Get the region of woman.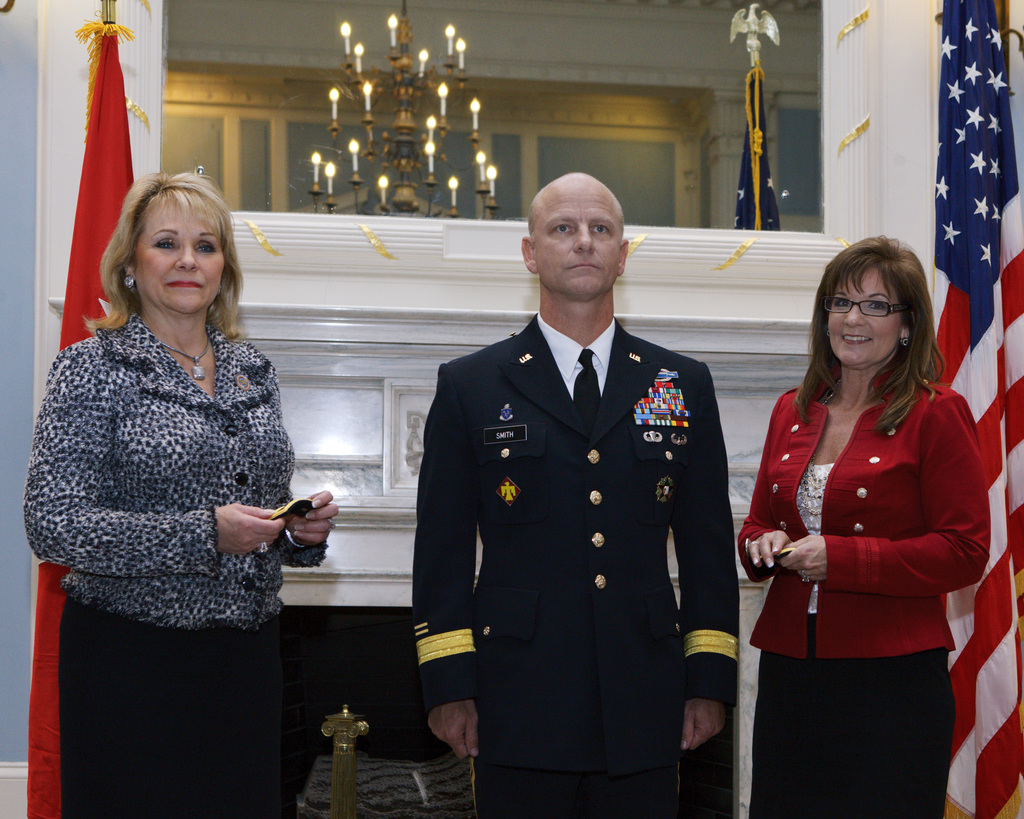
l=733, t=238, r=991, b=800.
